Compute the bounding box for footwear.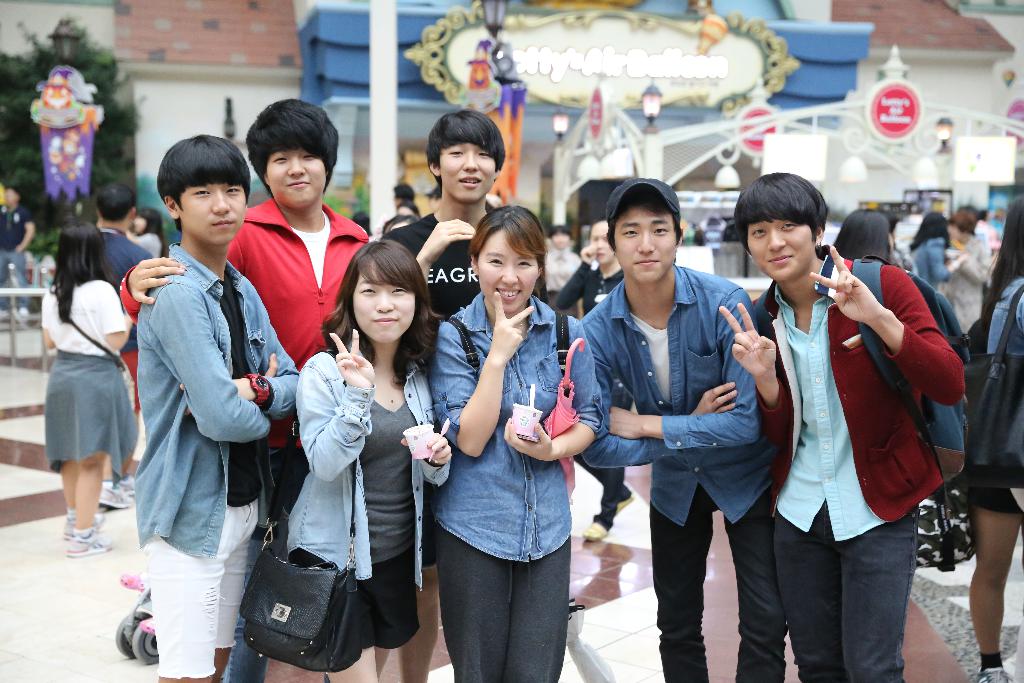
{"left": 65, "top": 525, "right": 115, "bottom": 555}.
